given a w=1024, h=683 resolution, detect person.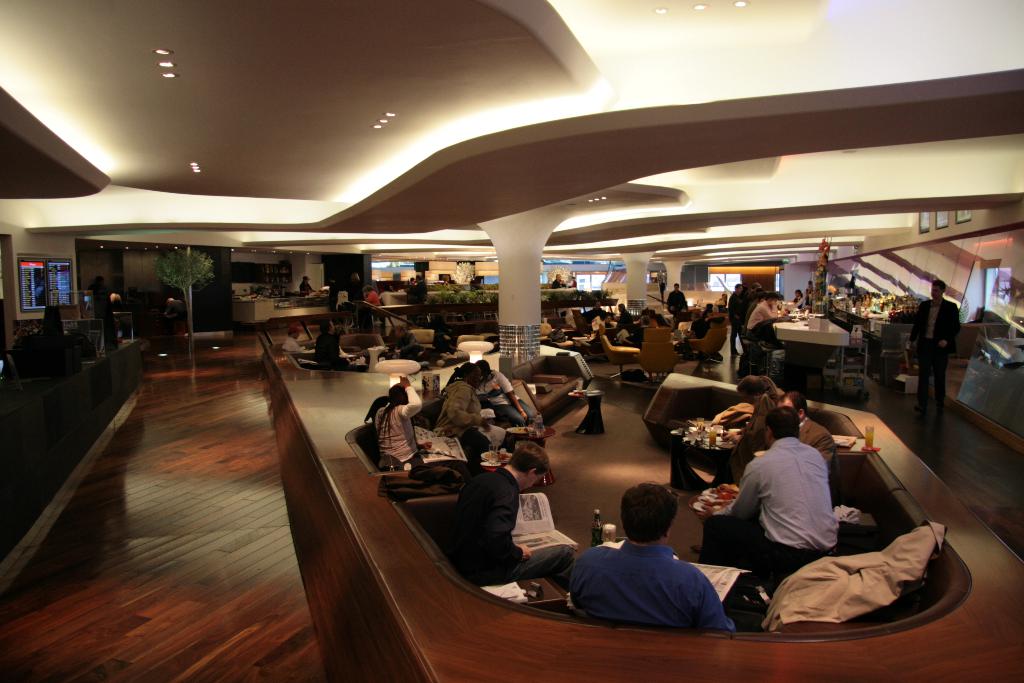
bbox=(312, 319, 360, 365).
